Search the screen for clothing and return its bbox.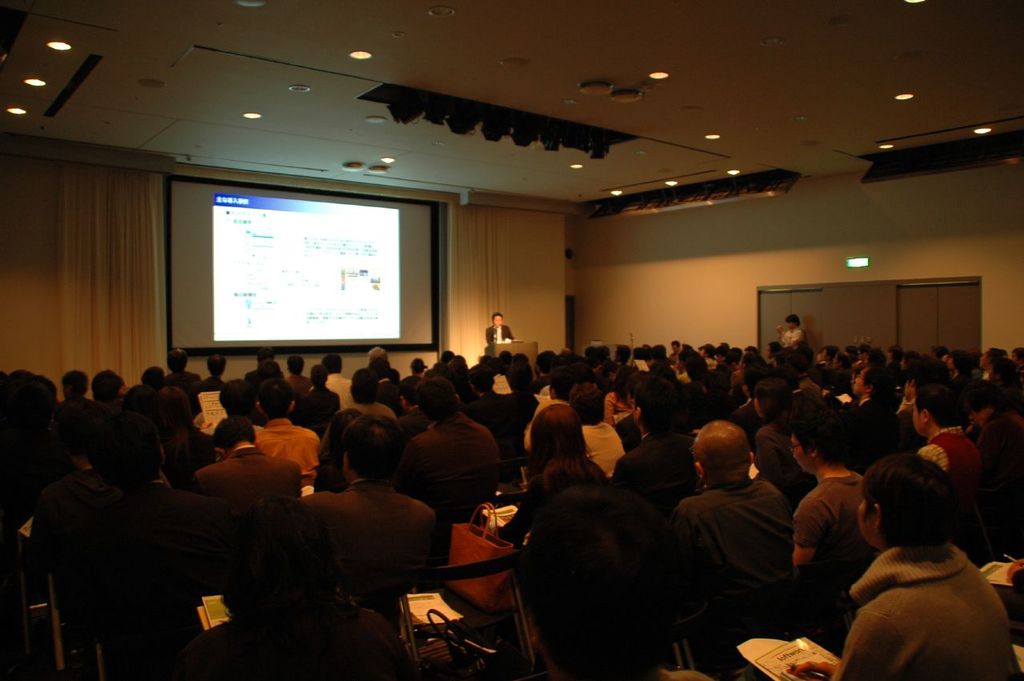
Found: [670, 472, 809, 658].
